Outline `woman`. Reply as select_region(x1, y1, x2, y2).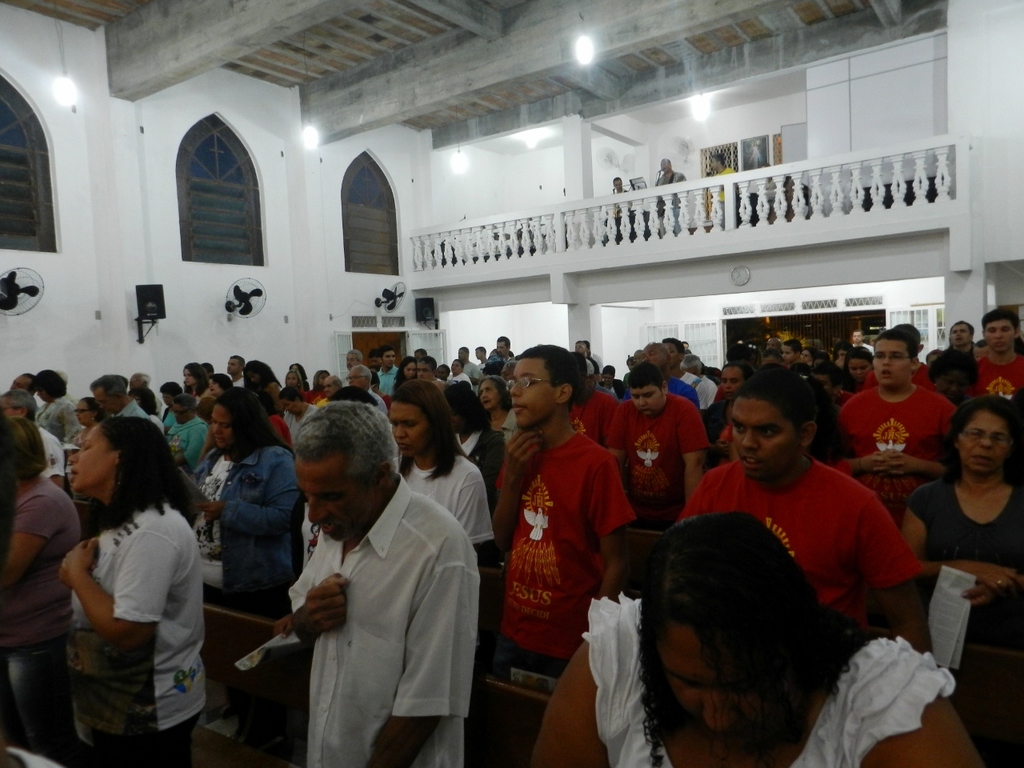
select_region(46, 399, 218, 767).
